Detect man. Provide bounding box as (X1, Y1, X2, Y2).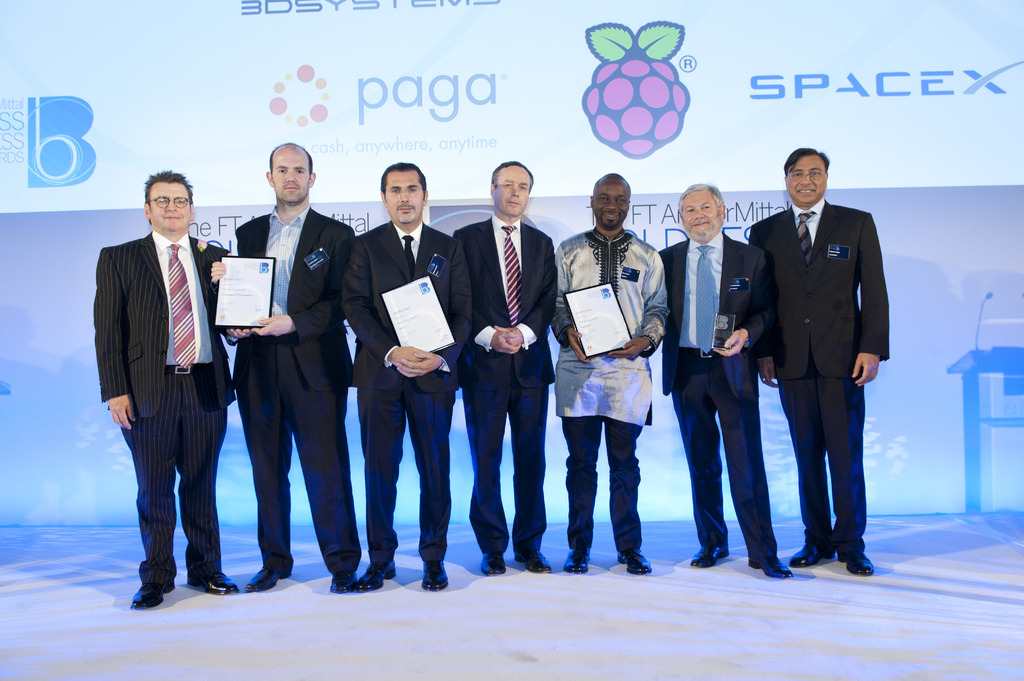
(547, 168, 669, 576).
